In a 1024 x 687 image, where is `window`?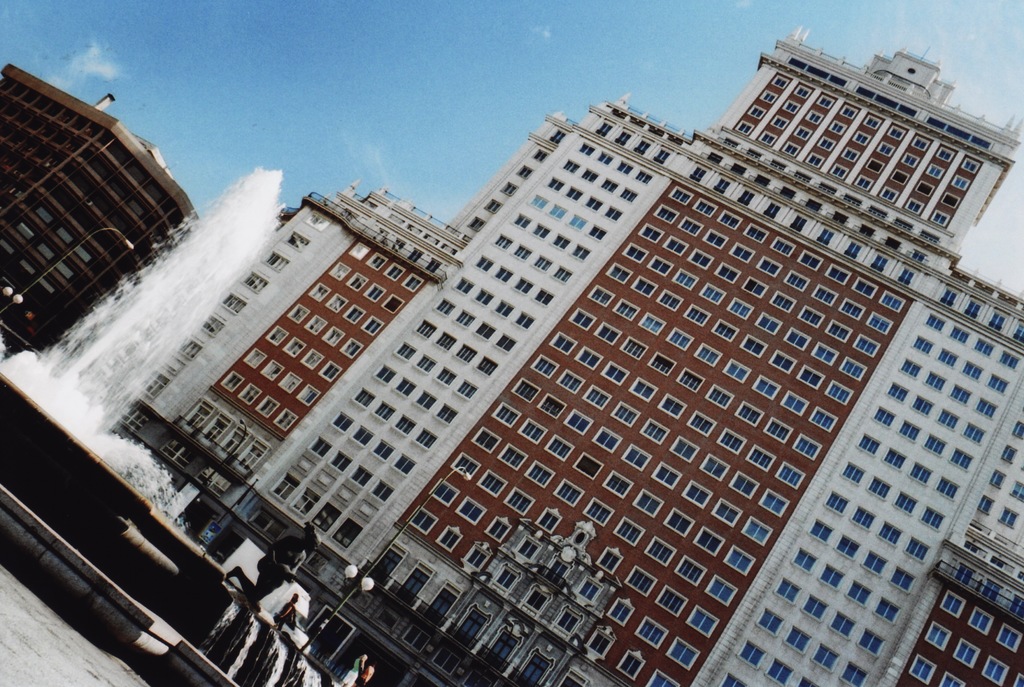
529, 192, 551, 204.
